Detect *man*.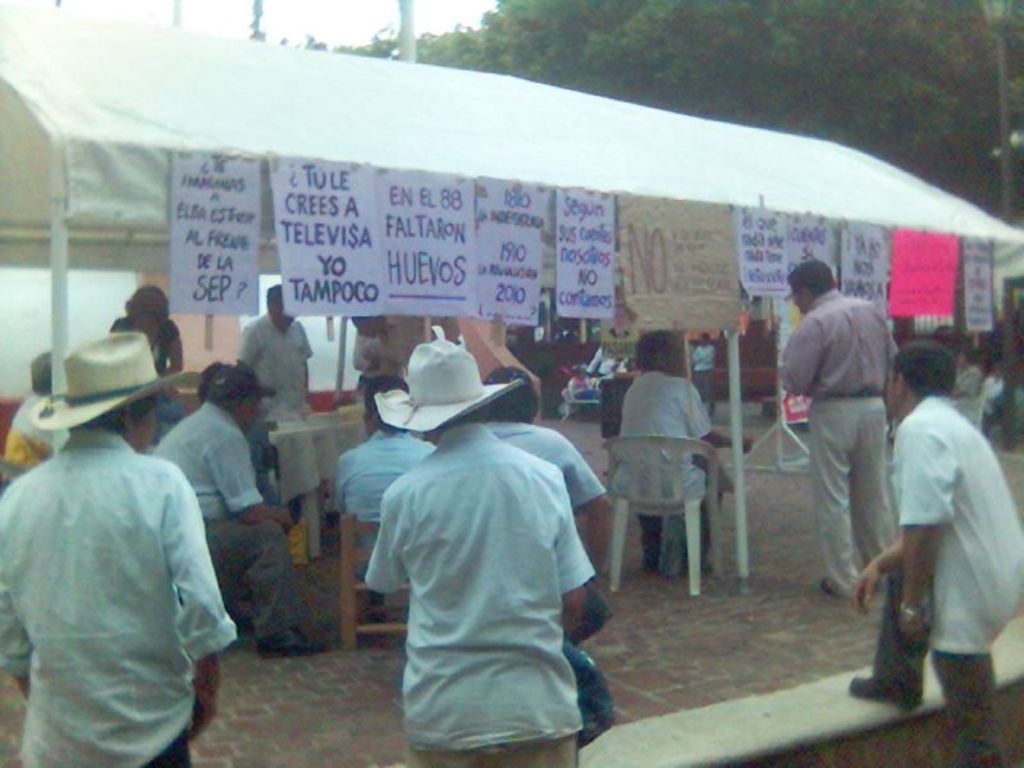
Detected at [781, 269, 910, 613].
